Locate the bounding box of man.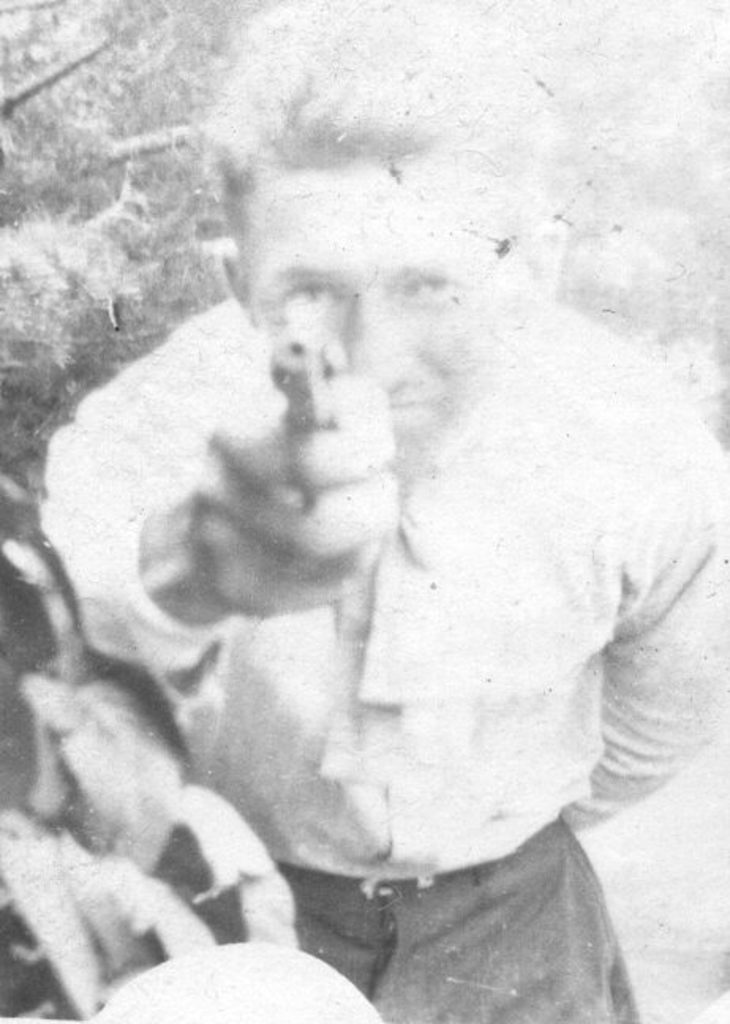
Bounding box: {"left": 36, "top": 0, "right": 728, "bottom": 1022}.
